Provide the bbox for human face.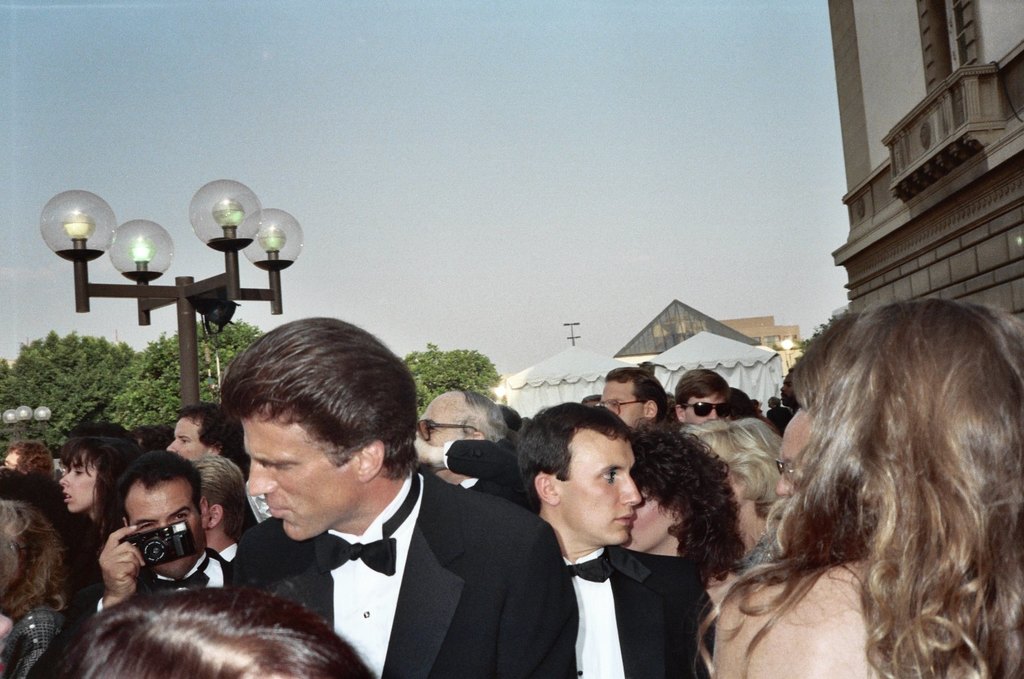
locate(126, 483, 198, 580).
